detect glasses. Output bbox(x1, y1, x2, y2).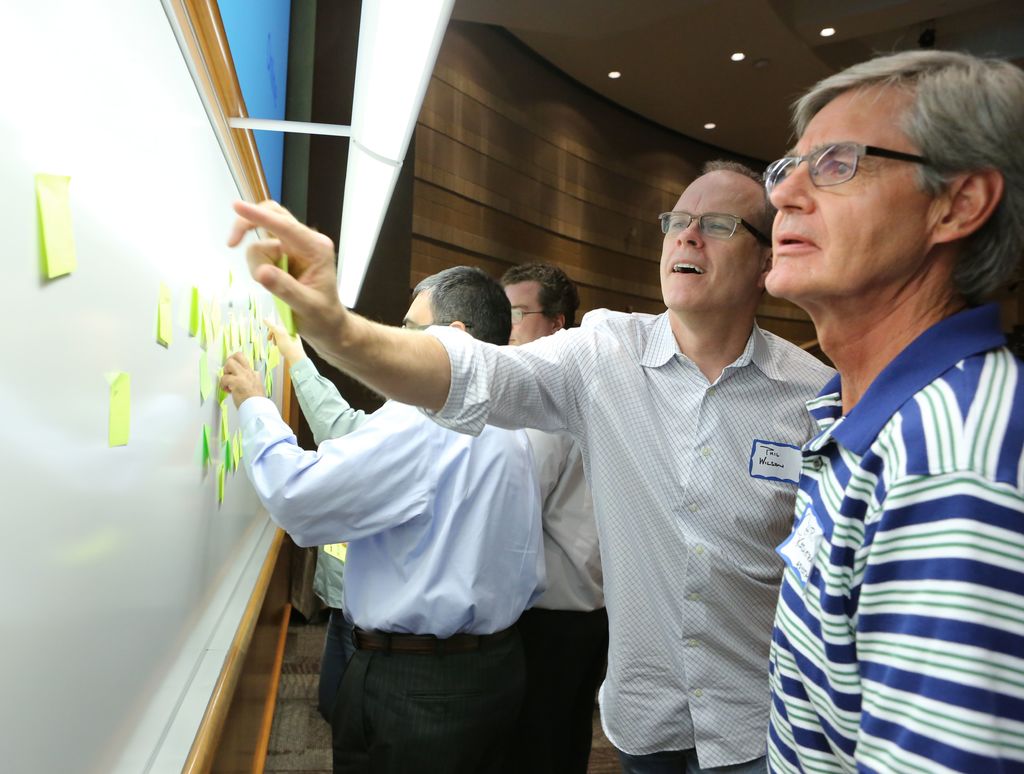
bbox(758, 140, 936, 191).
